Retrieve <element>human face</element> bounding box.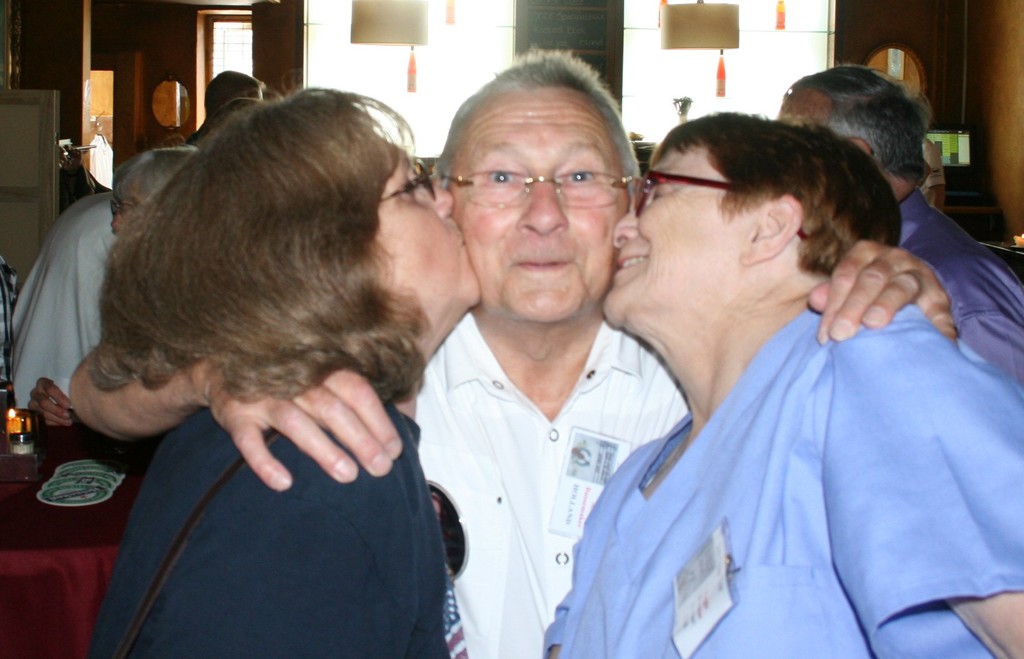
Bounding box: {"x1": 602, "y1": 139, "x2": 764, "y2": 329}.
